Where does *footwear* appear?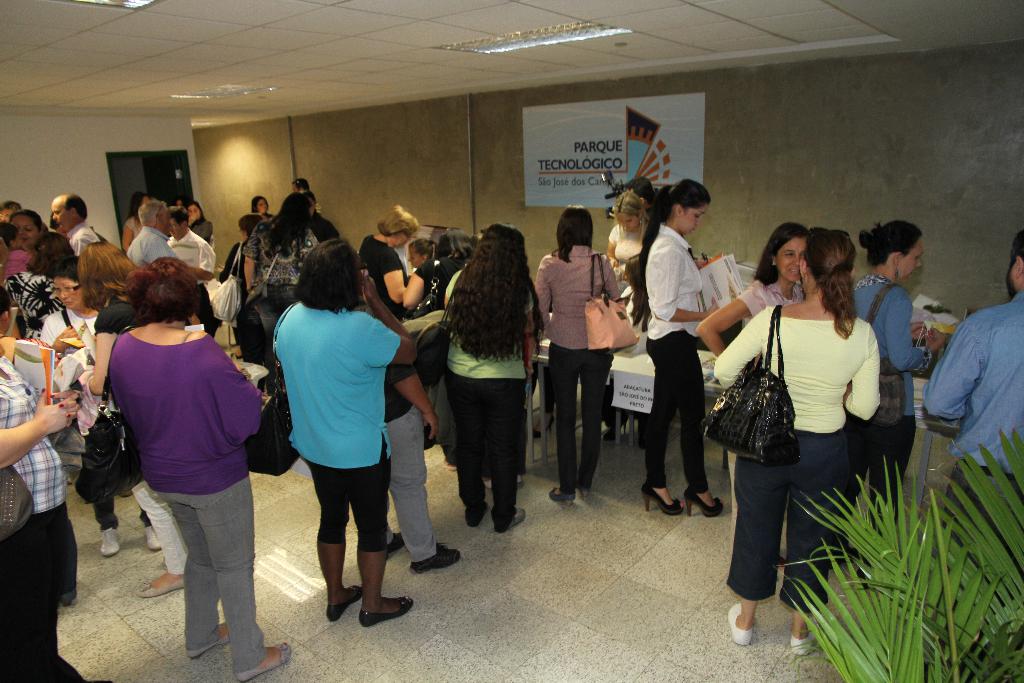
Appears at 438, 460, 458, 472.
